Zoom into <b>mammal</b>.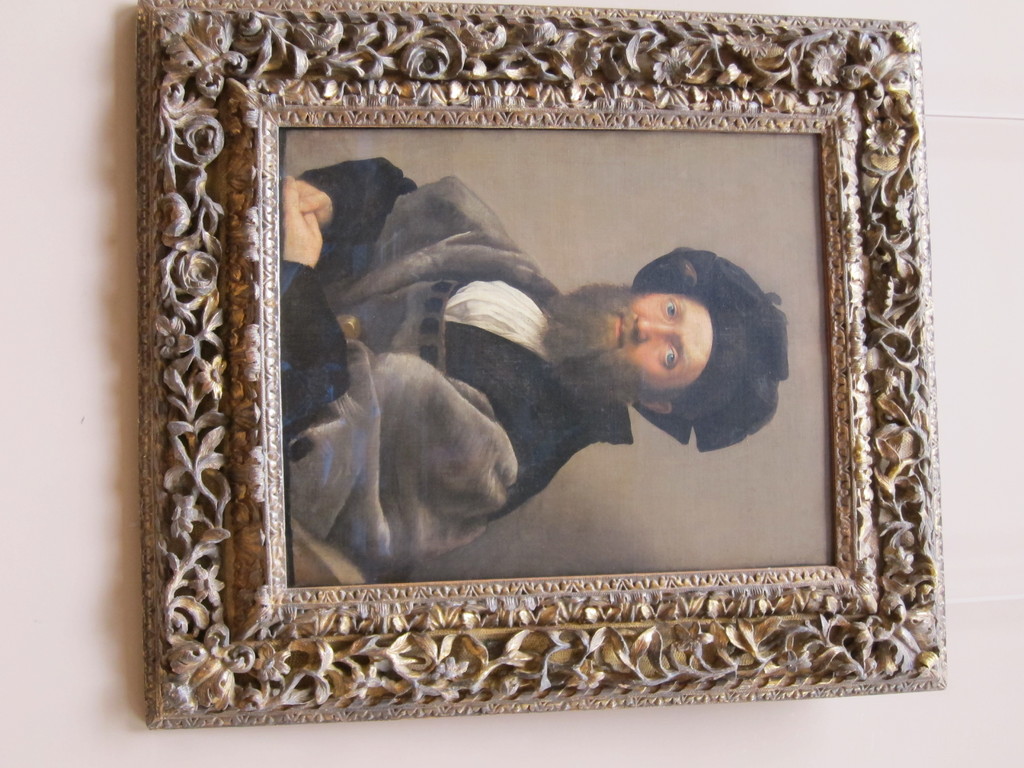
Zoom target: <bbox>272, 125, 788, 582</bbox>.
